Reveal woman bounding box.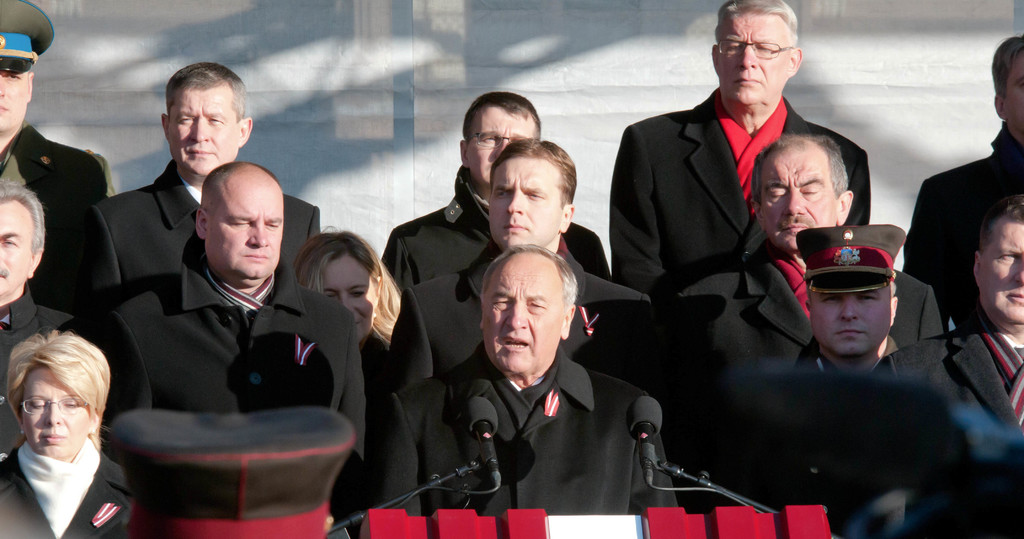
Revealed: region(2, 288, 145, 534).
